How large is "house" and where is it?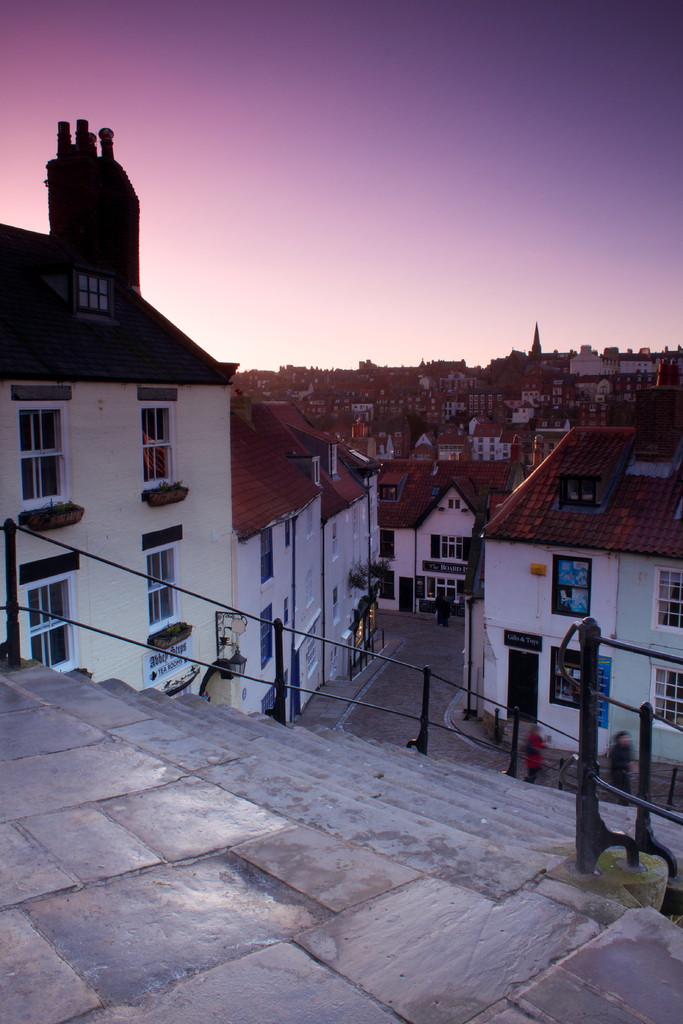
Bounding box: box(0, 113, 283, 733).
